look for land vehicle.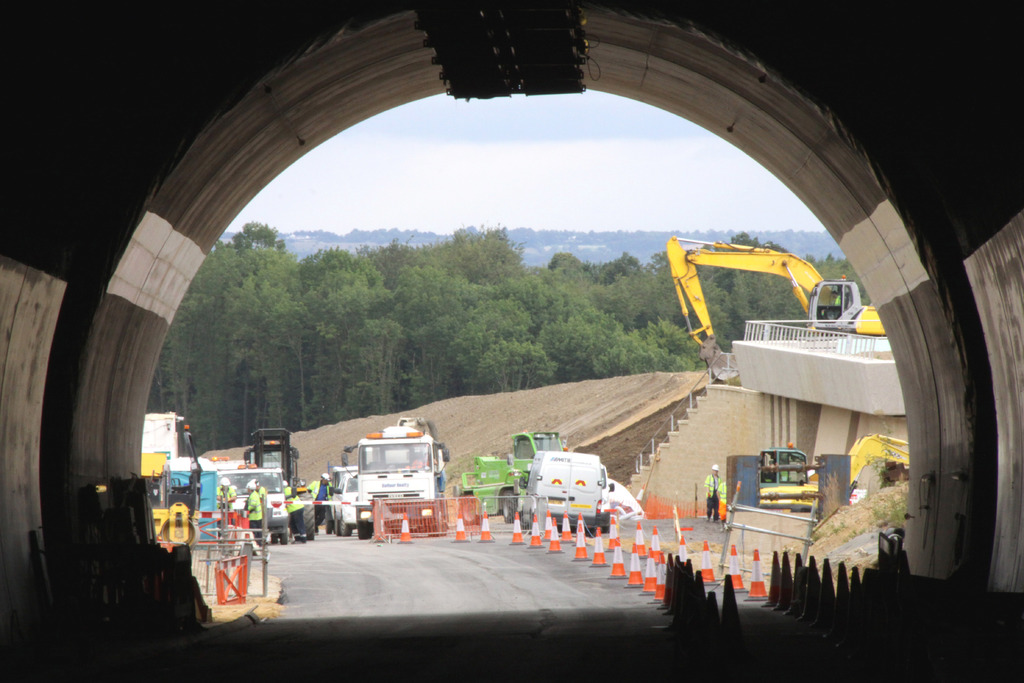
Found: box(335, 428, 449, 509).
